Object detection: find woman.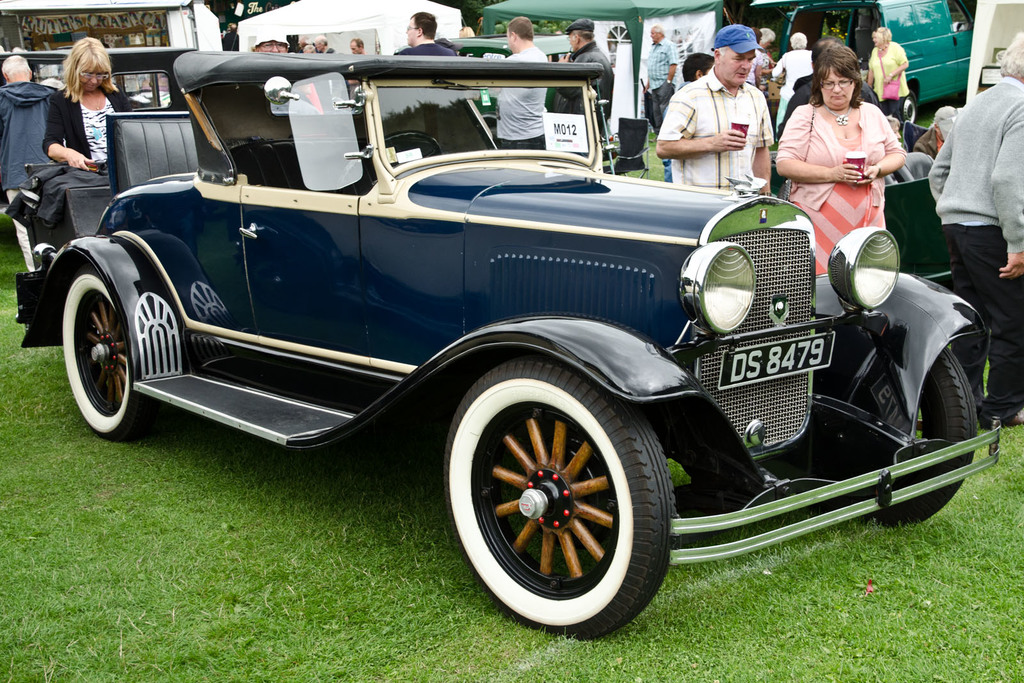
[left=756, top=28, right=777, bottom=97].
